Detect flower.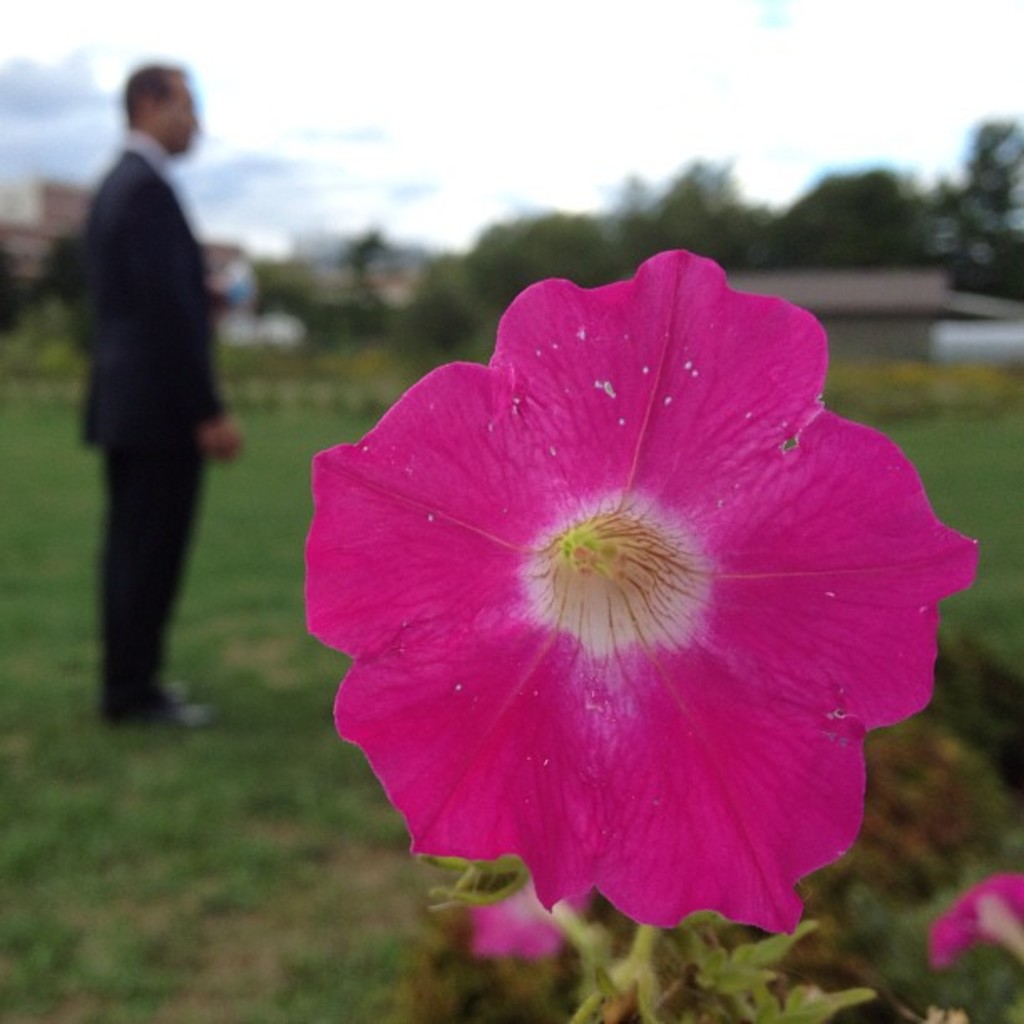
Detected at select_region(929, 868, 1022, 974).
